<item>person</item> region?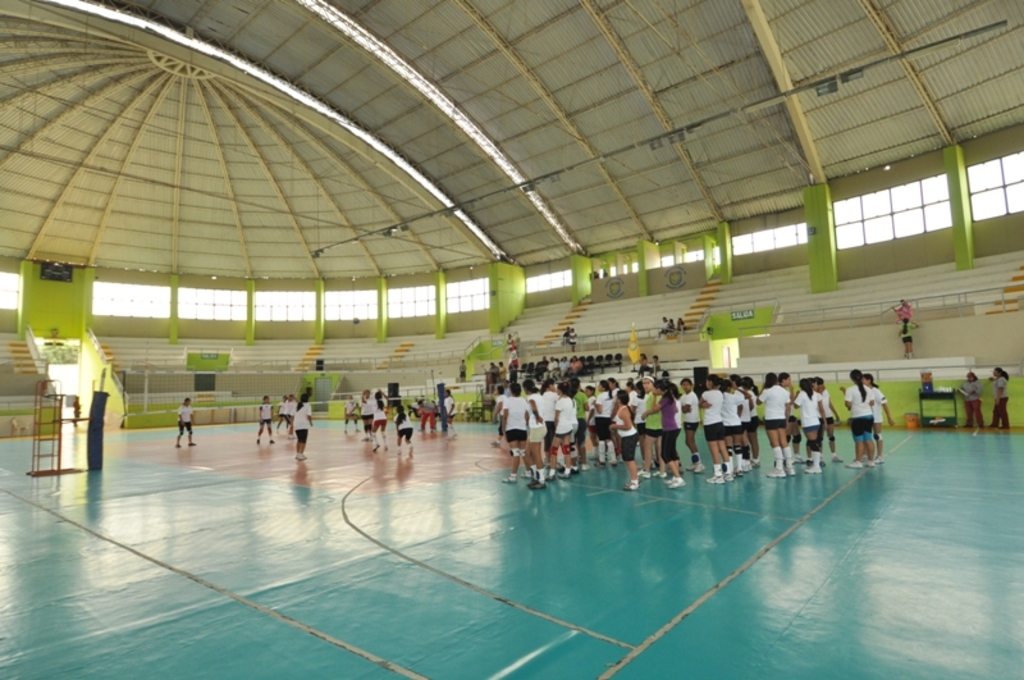
499:384:530:482
